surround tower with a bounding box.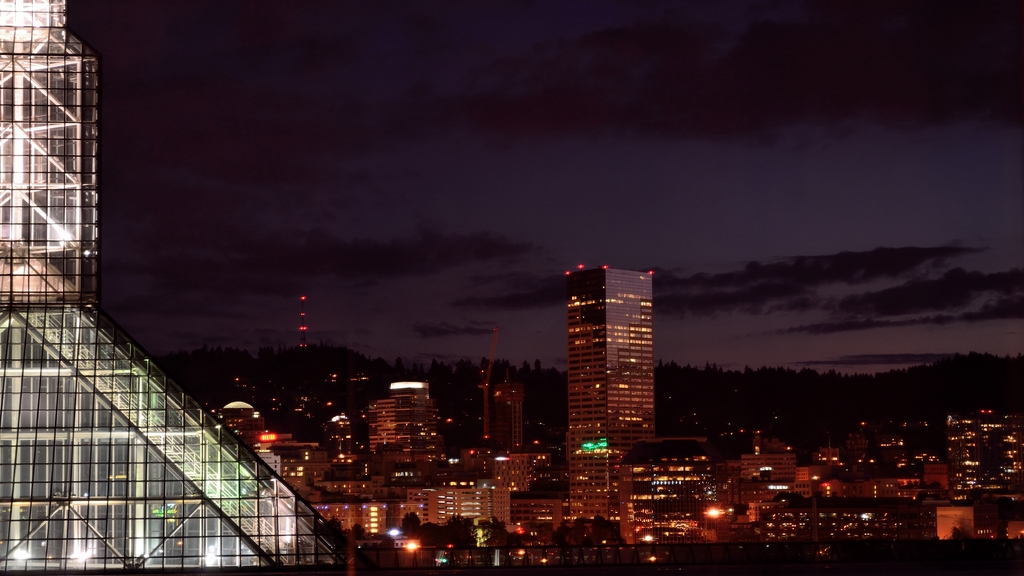
376:384:438:486.
